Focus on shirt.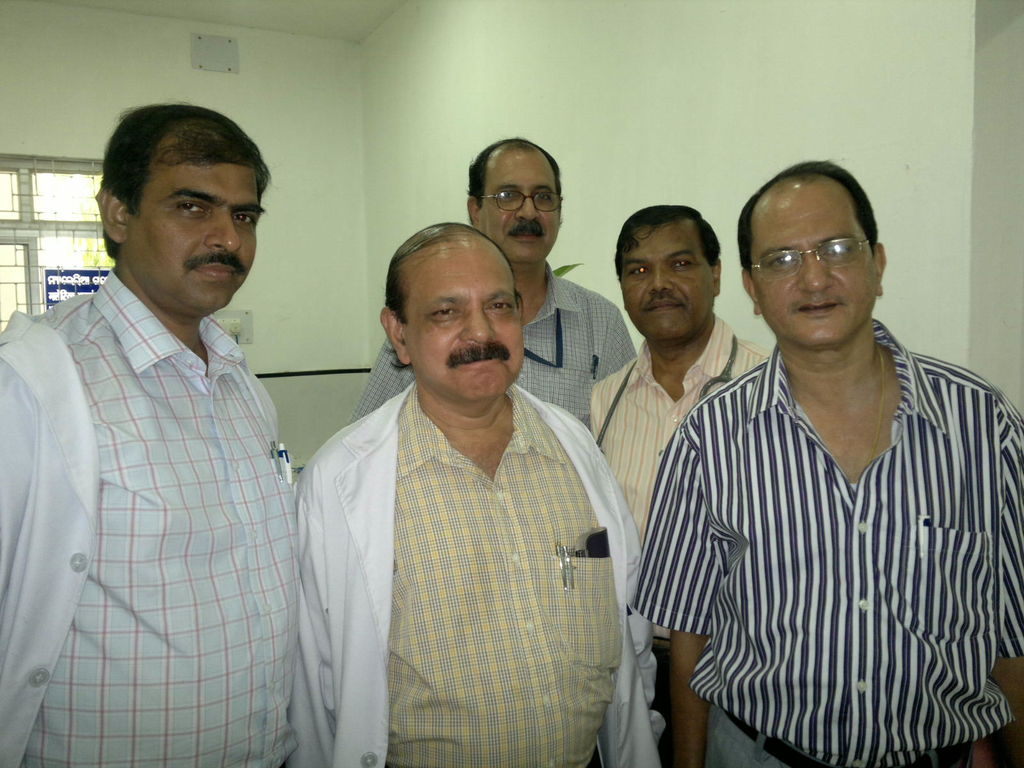
Focused at <region>573, 301, 773, 543</region>.
